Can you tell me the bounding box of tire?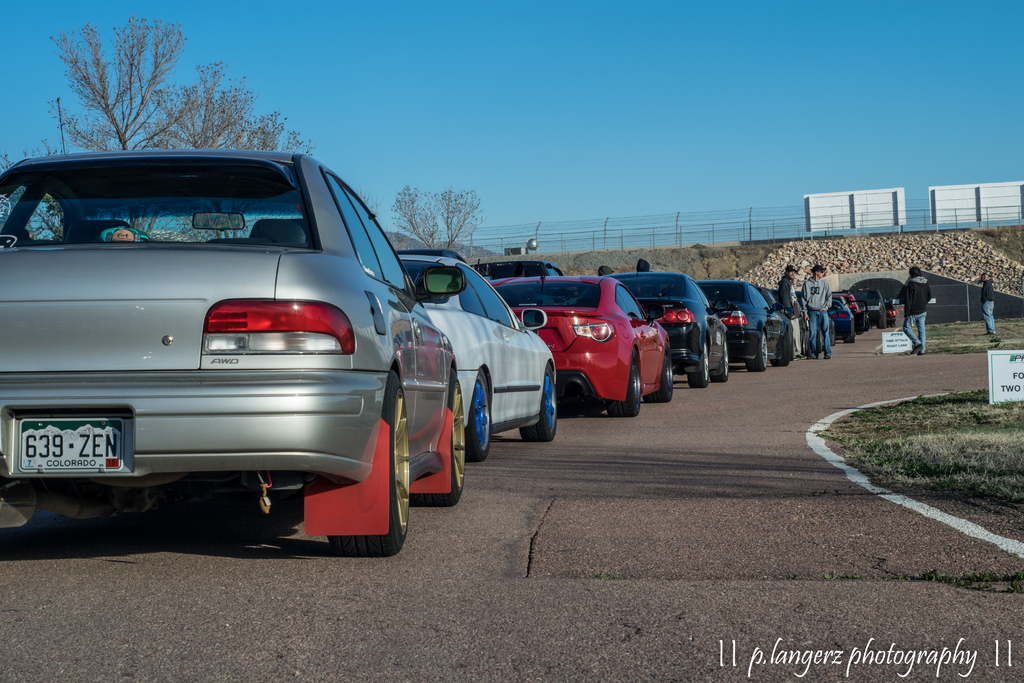
select_region(771, 331, 788, 365).
